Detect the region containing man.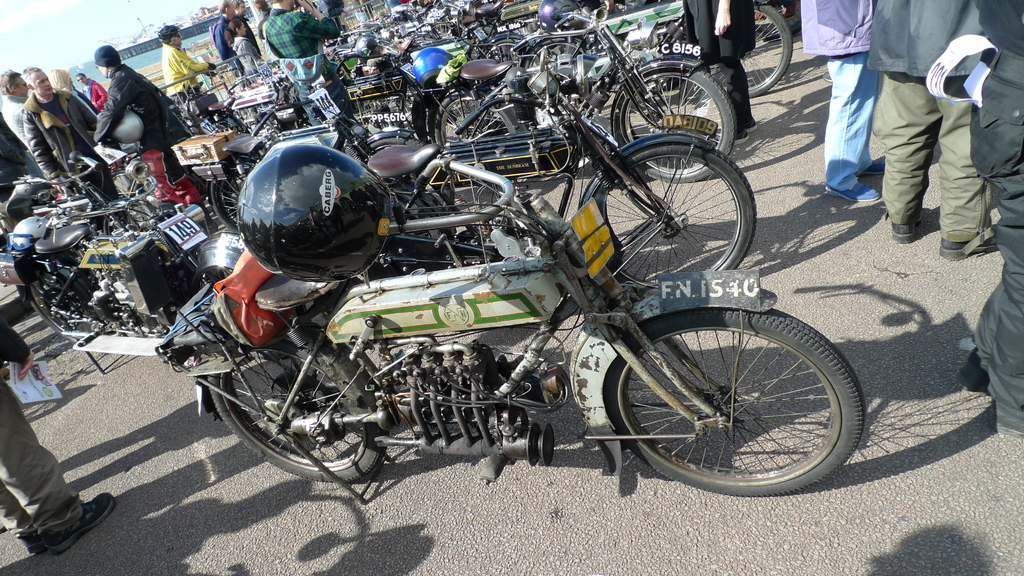
select_region(844, 15, 1005, 268).
